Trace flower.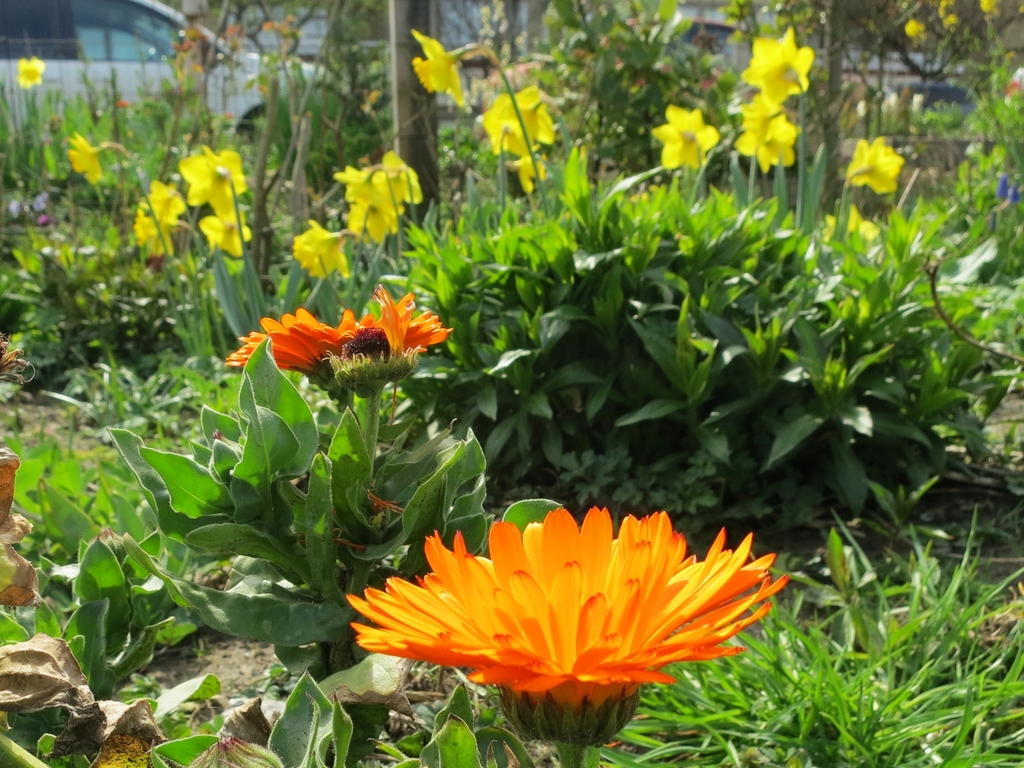
Traced to Rect(653, 103, 715, 166).
